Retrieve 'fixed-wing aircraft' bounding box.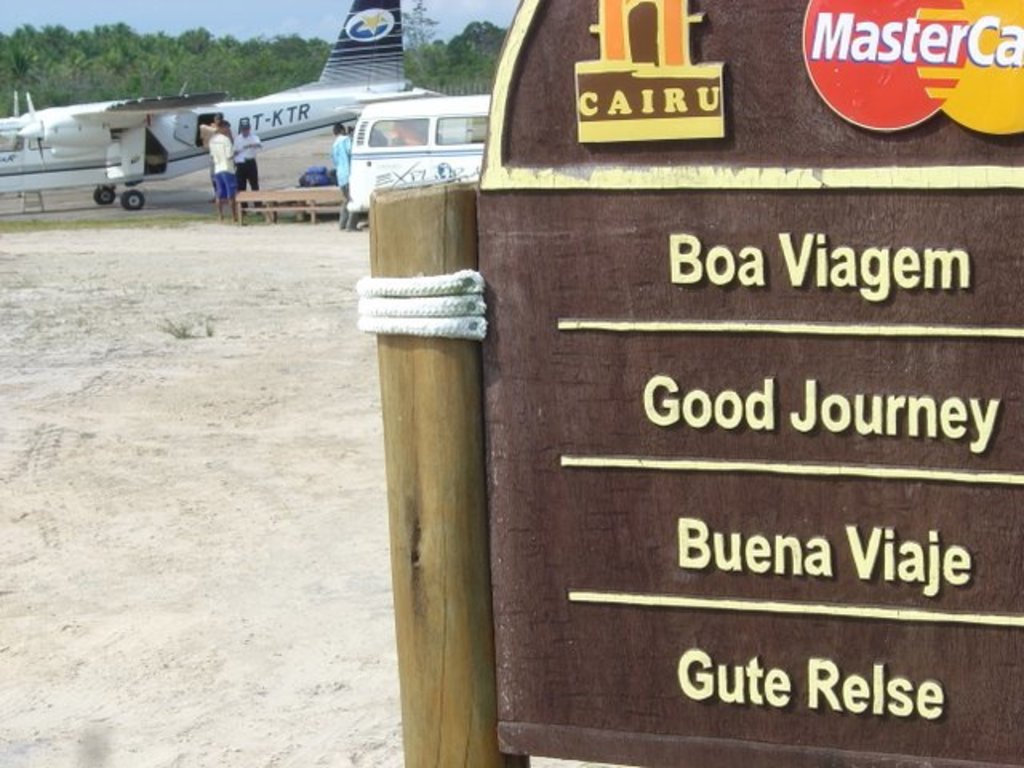
Bounding box: {"x1": 2, "y1": 0, "x2": 438, "y2": 211}.
